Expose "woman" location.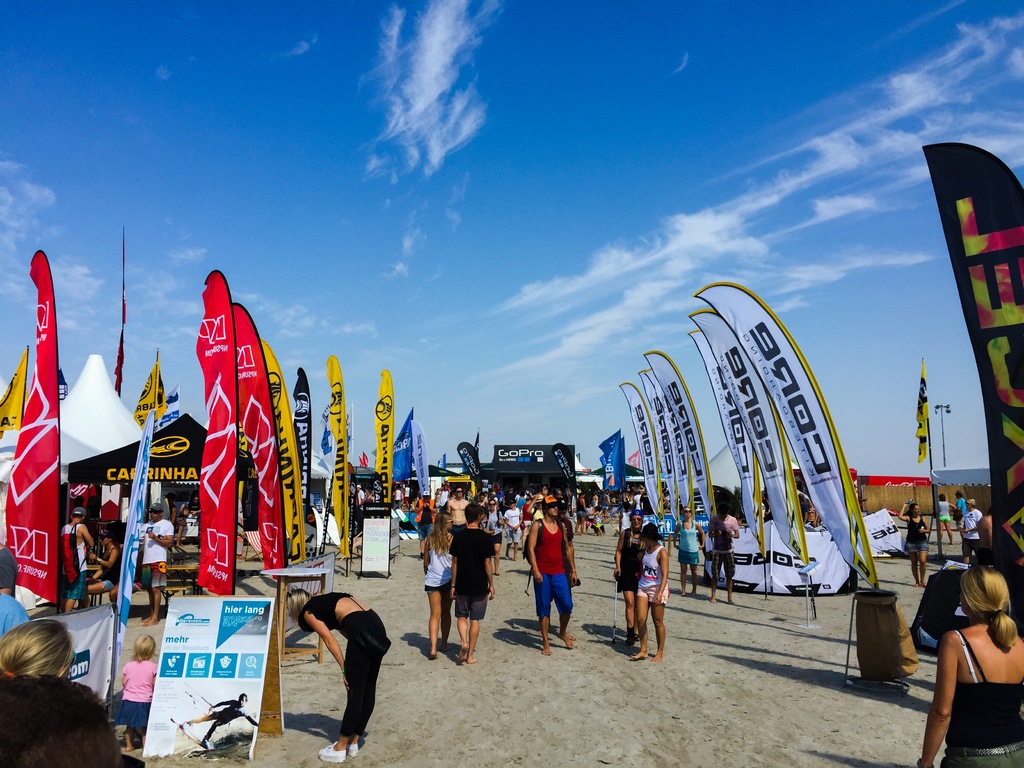
Exposed at (left=505, top=497, right=527, bottom=565).
